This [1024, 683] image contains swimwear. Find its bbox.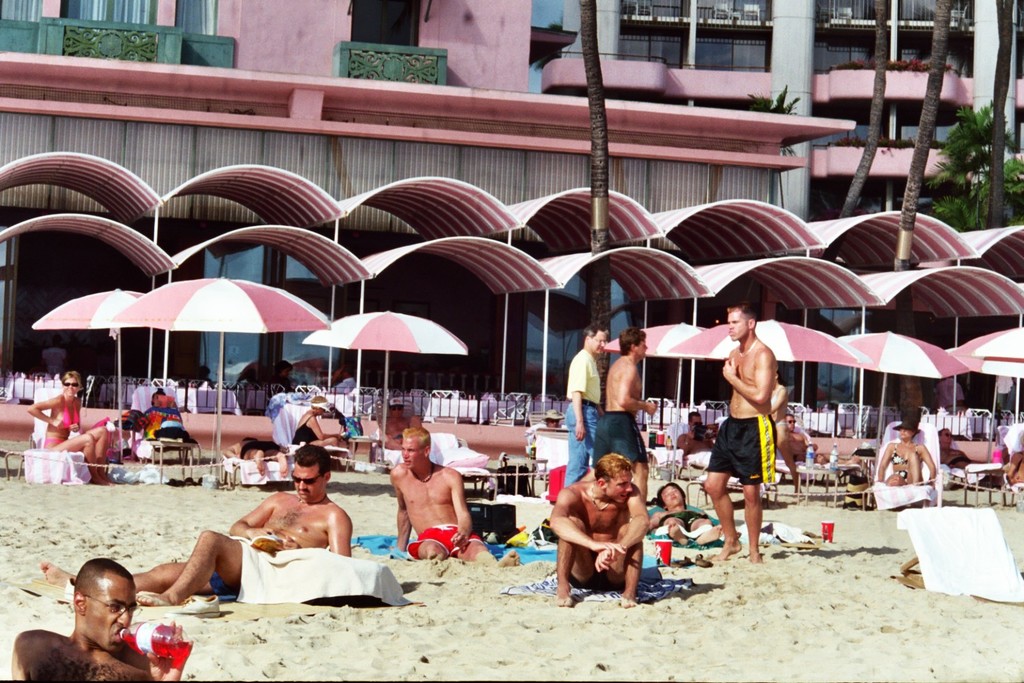
Rect(947, 449, 971, 469).
